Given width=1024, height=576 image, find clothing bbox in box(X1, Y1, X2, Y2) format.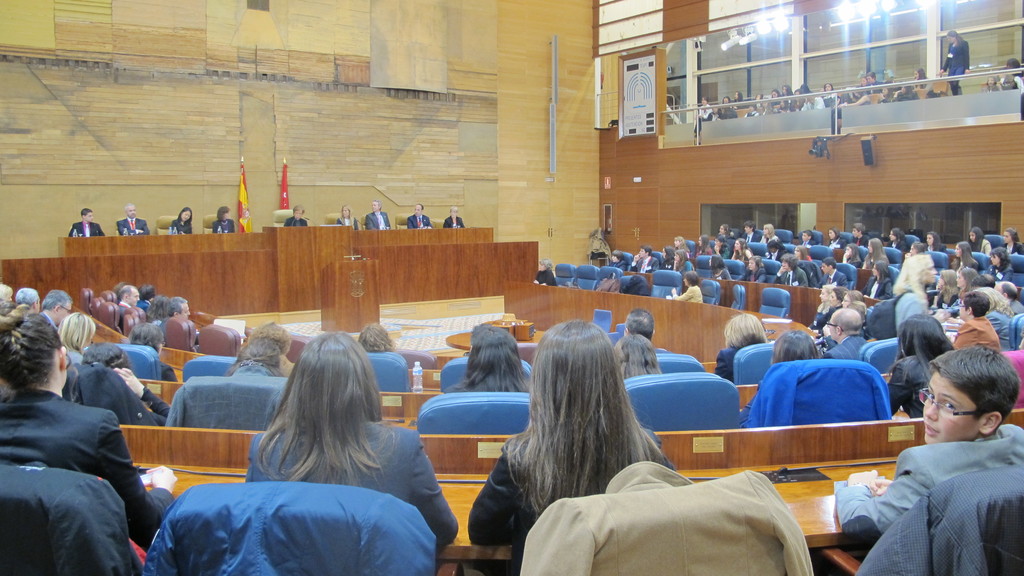
box(874, 303, 893, 341).
